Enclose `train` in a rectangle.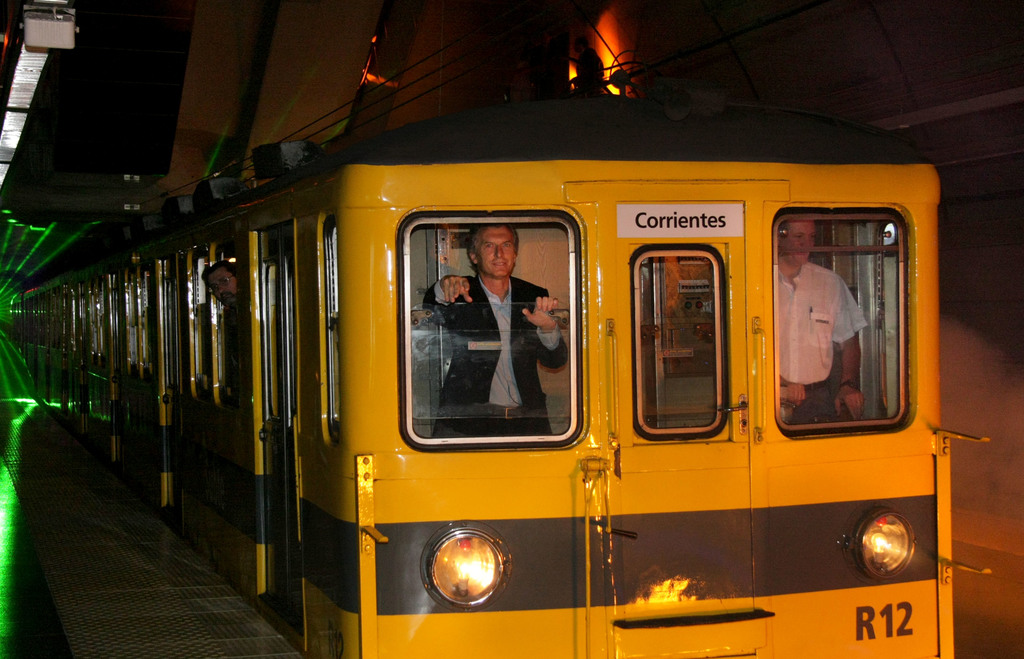
[6, 58, 990, 658].
